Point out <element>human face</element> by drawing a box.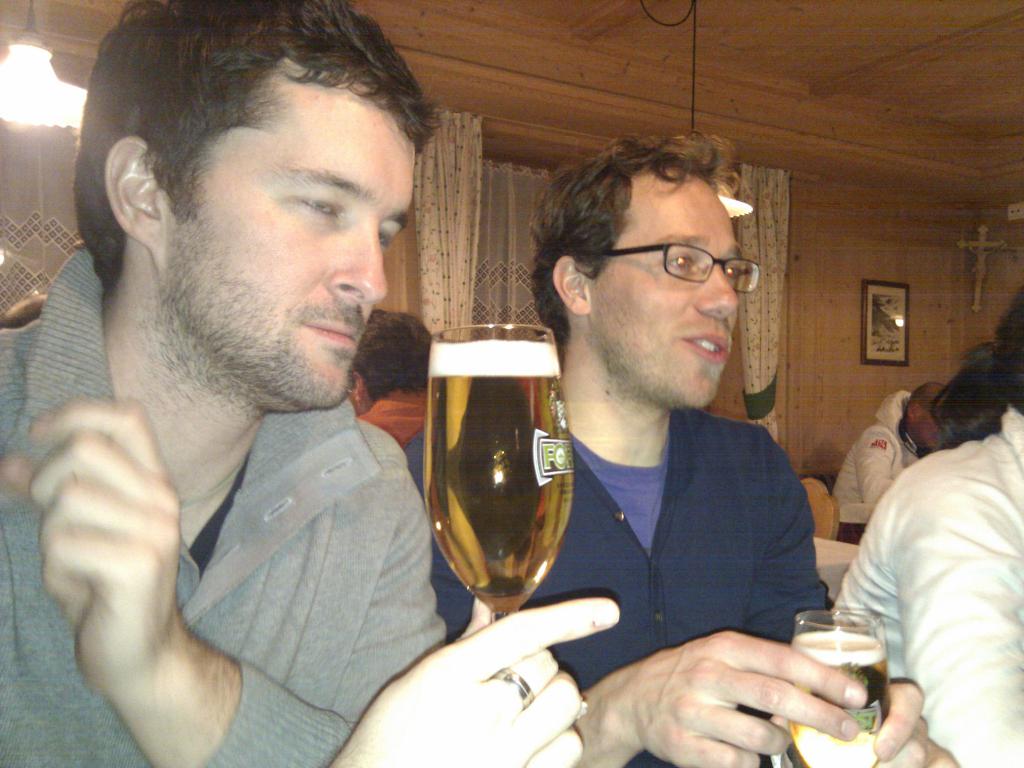
left=912, top=401, right=940, bottom=450.
